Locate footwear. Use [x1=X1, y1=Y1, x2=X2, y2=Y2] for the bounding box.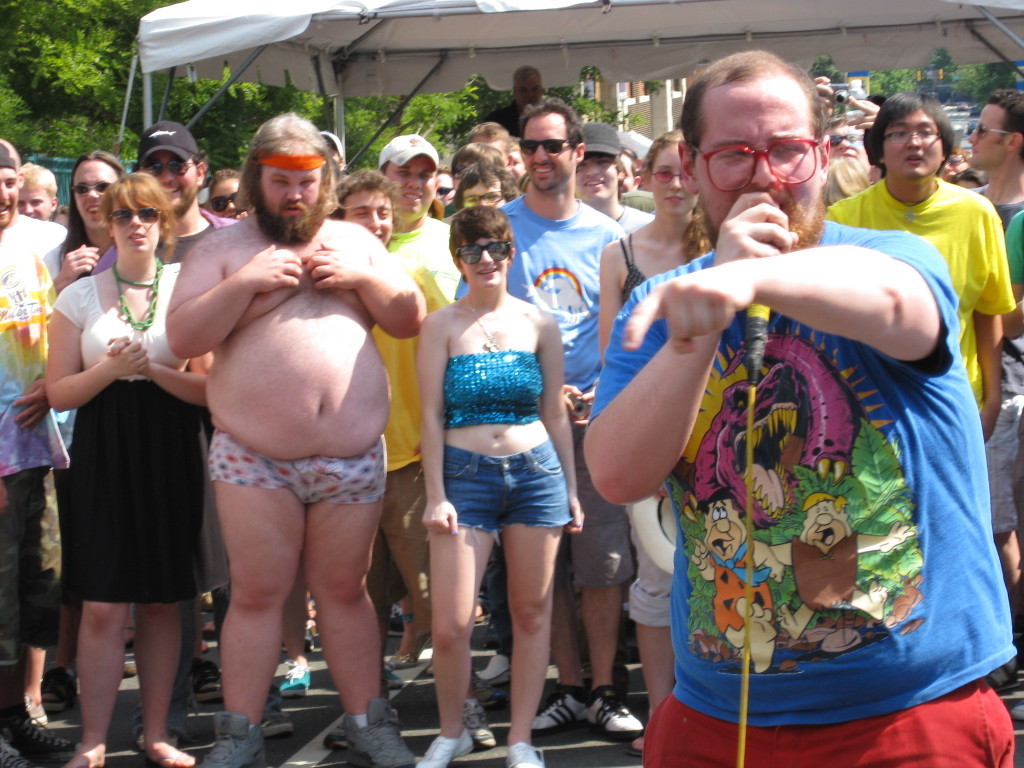
[x1=261, y1=690, x2=294, y2=733].
